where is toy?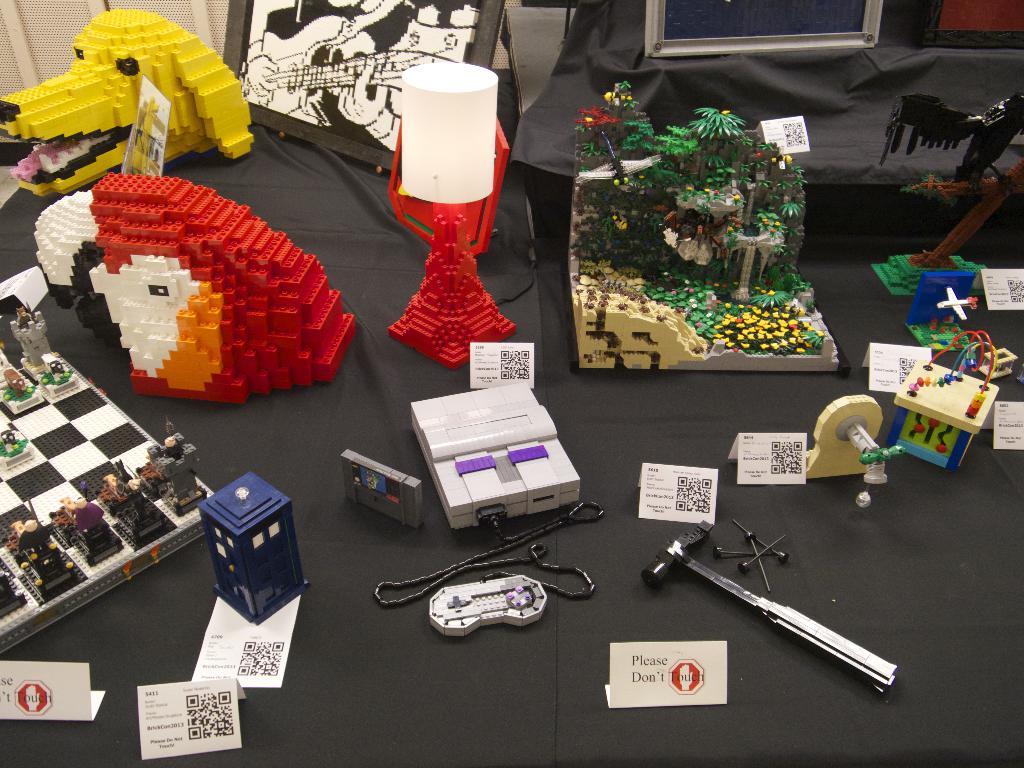
641:521:905:695.
